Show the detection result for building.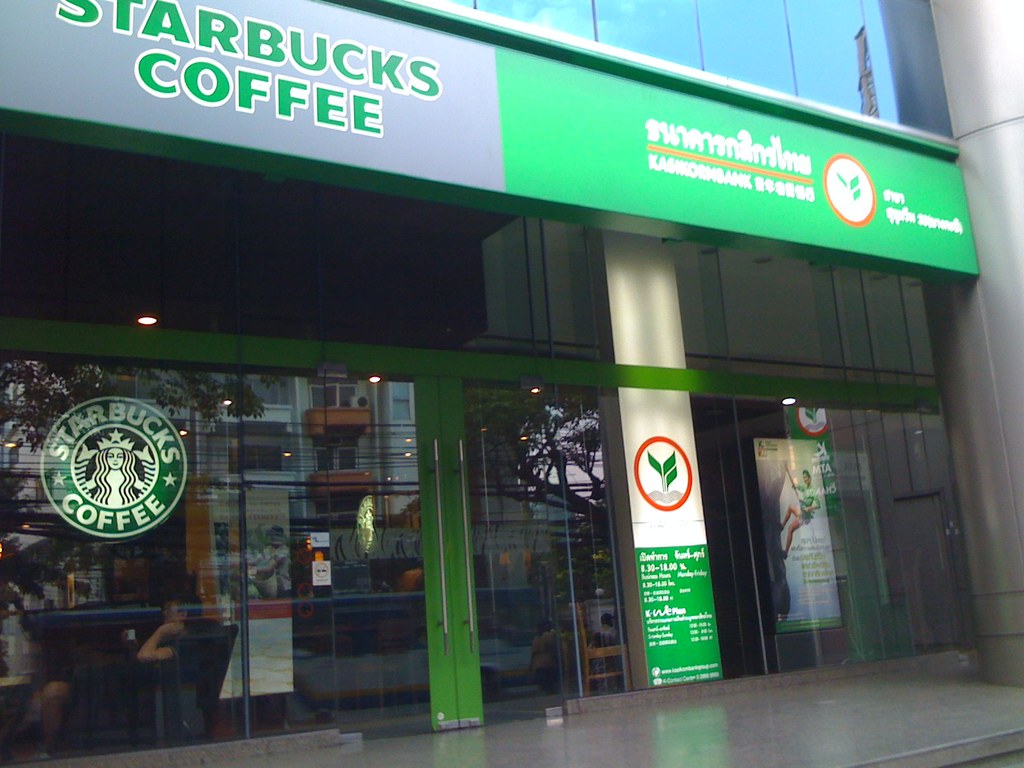
x1=0 y1=0 x2=1023 y2=767.
